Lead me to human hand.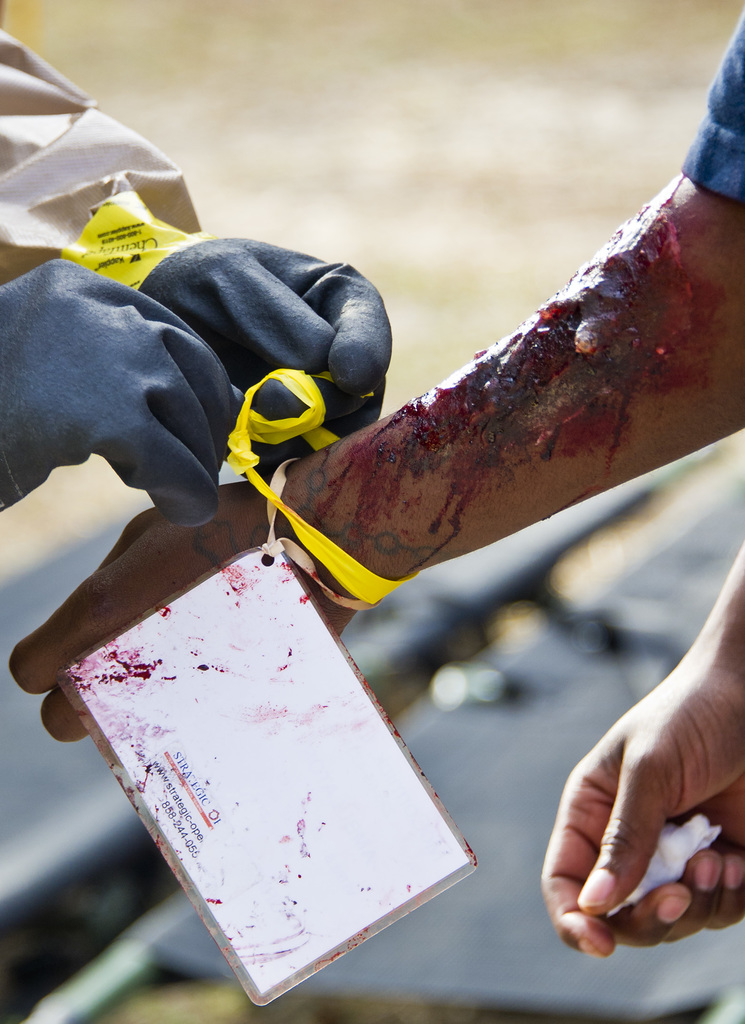
Lead to [138,237,392,479].
